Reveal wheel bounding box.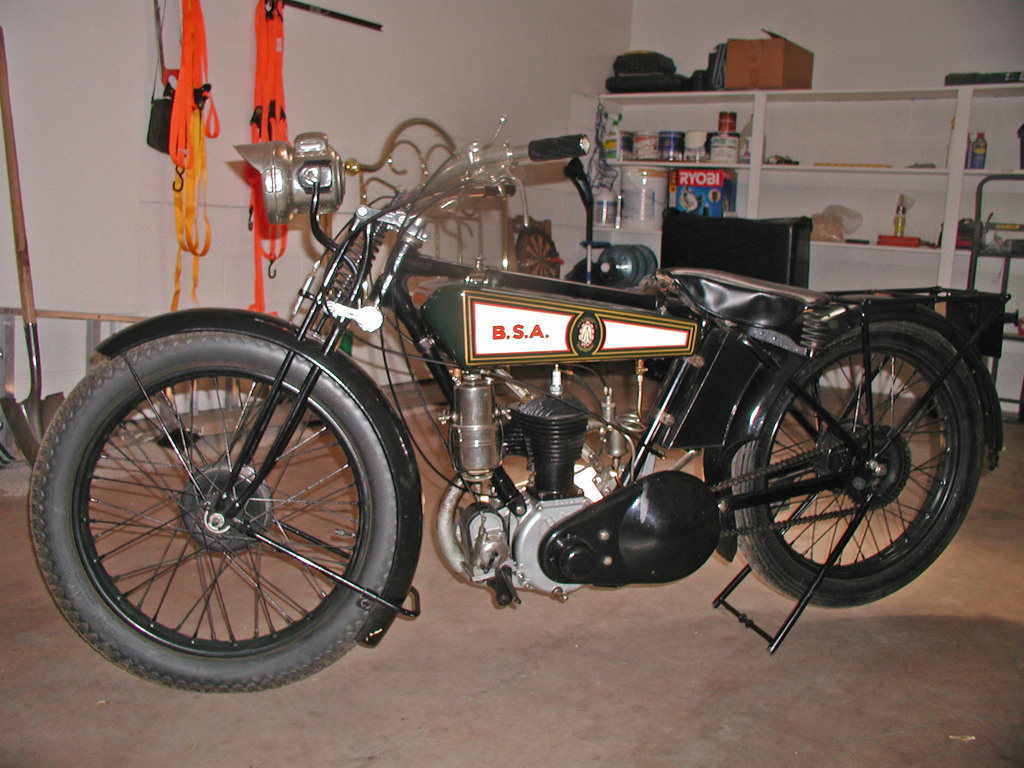
Revealed: <region>733, 322, 986, 607</region>.
